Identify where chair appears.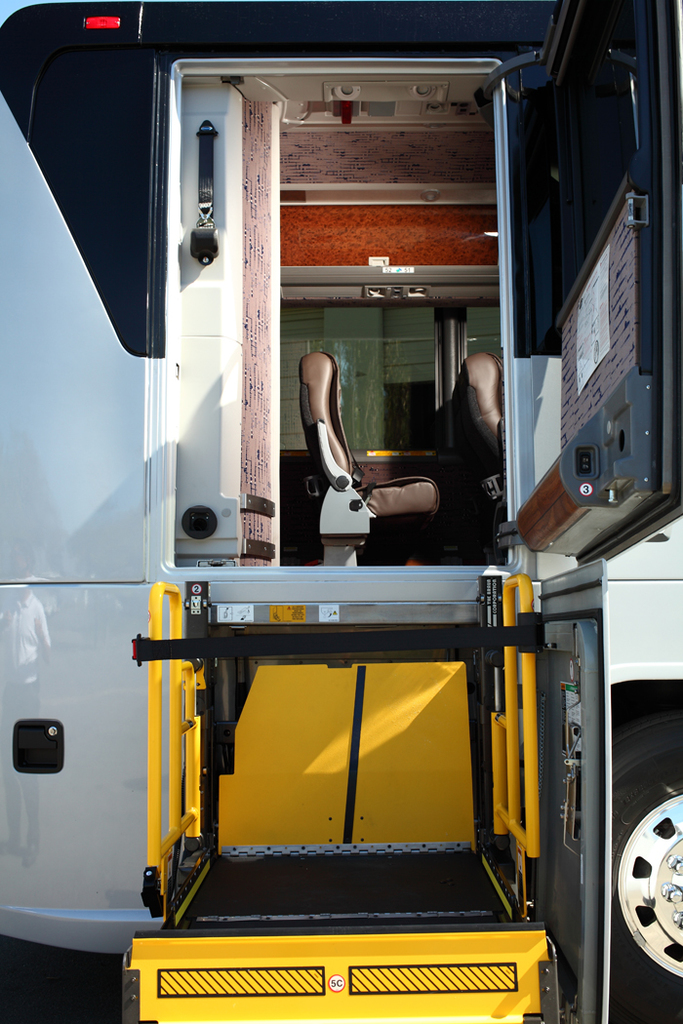
Appears at 462, 355, 512, 547.
